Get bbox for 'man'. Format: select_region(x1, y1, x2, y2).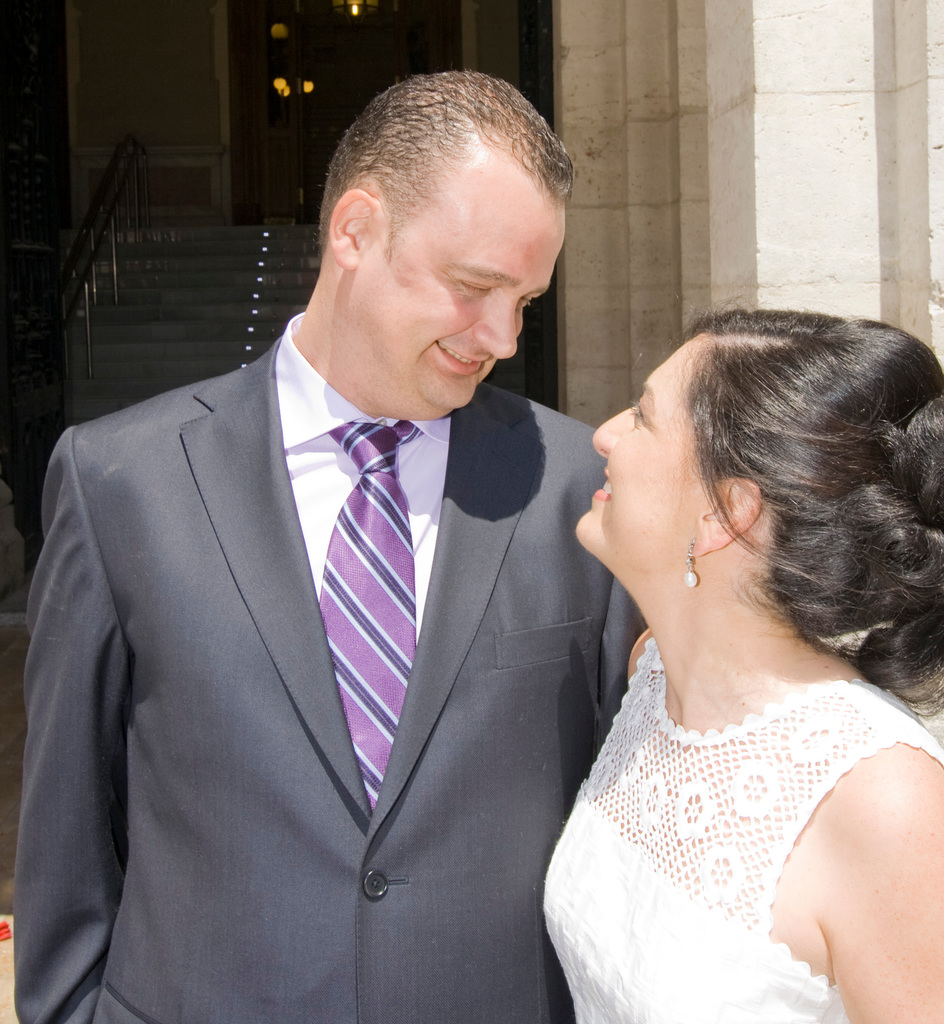
select_region(32, 85, 627, 1011).
